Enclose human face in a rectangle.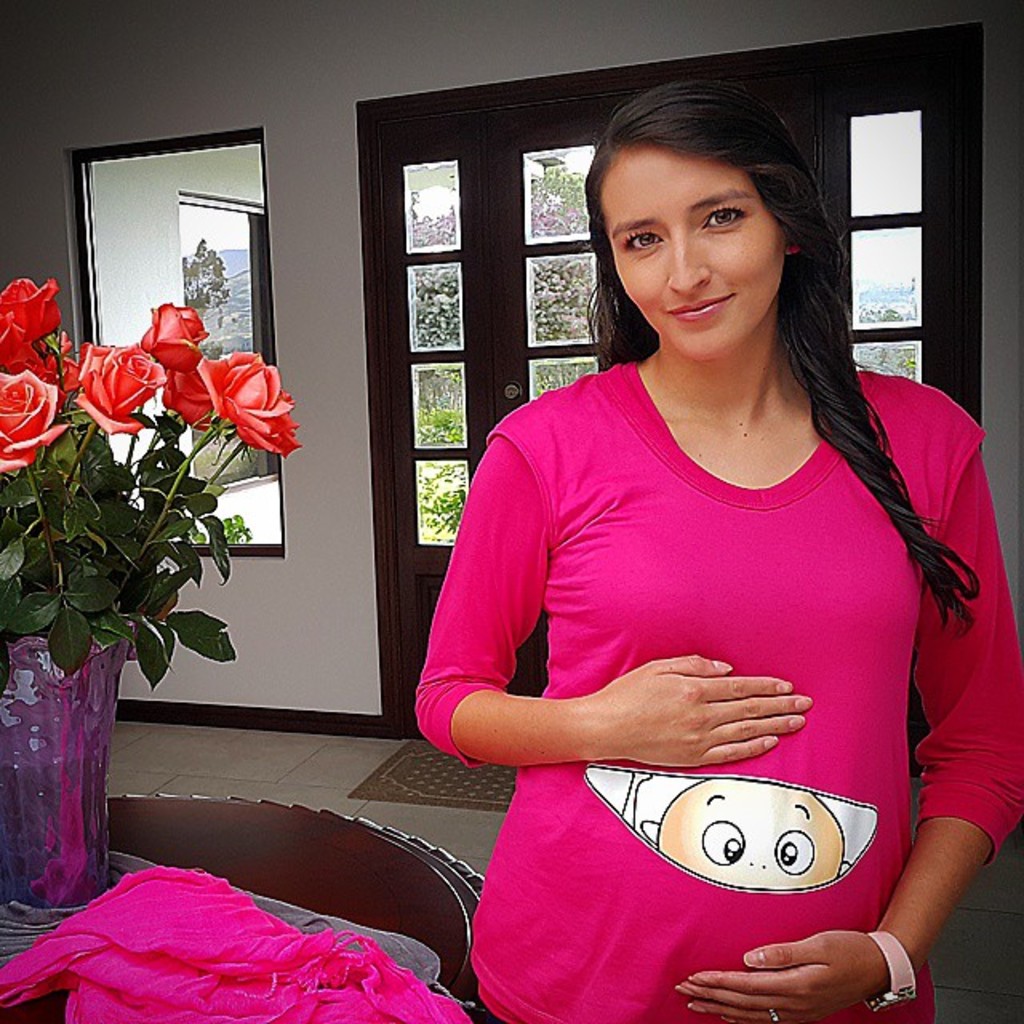
595:136:794:360.
